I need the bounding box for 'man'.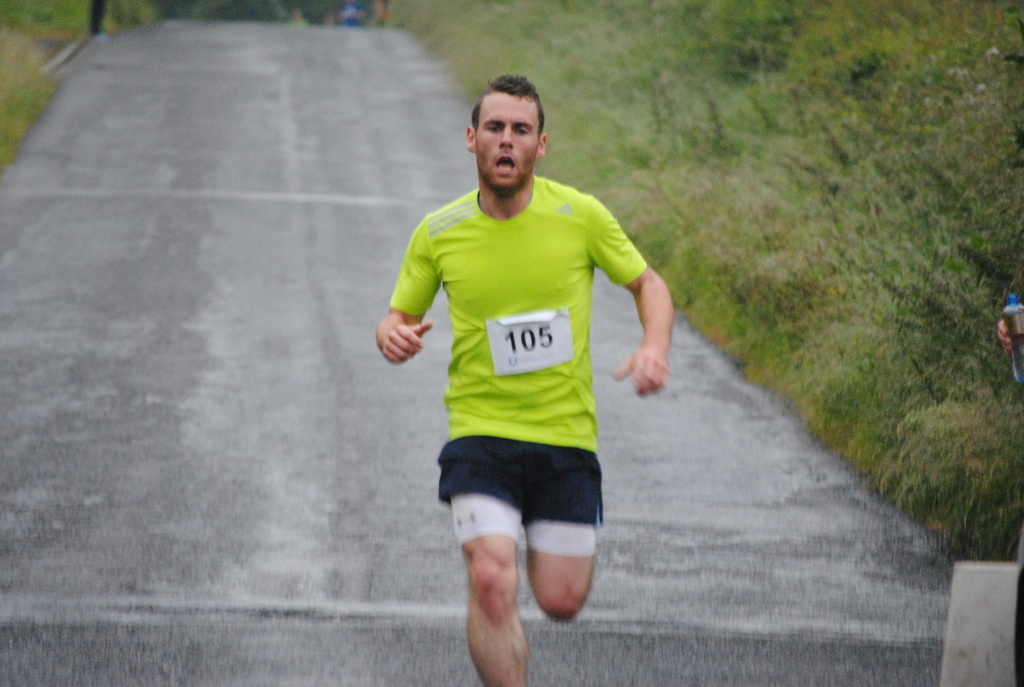
Here it is: rect(358, 43, 673, 686).
